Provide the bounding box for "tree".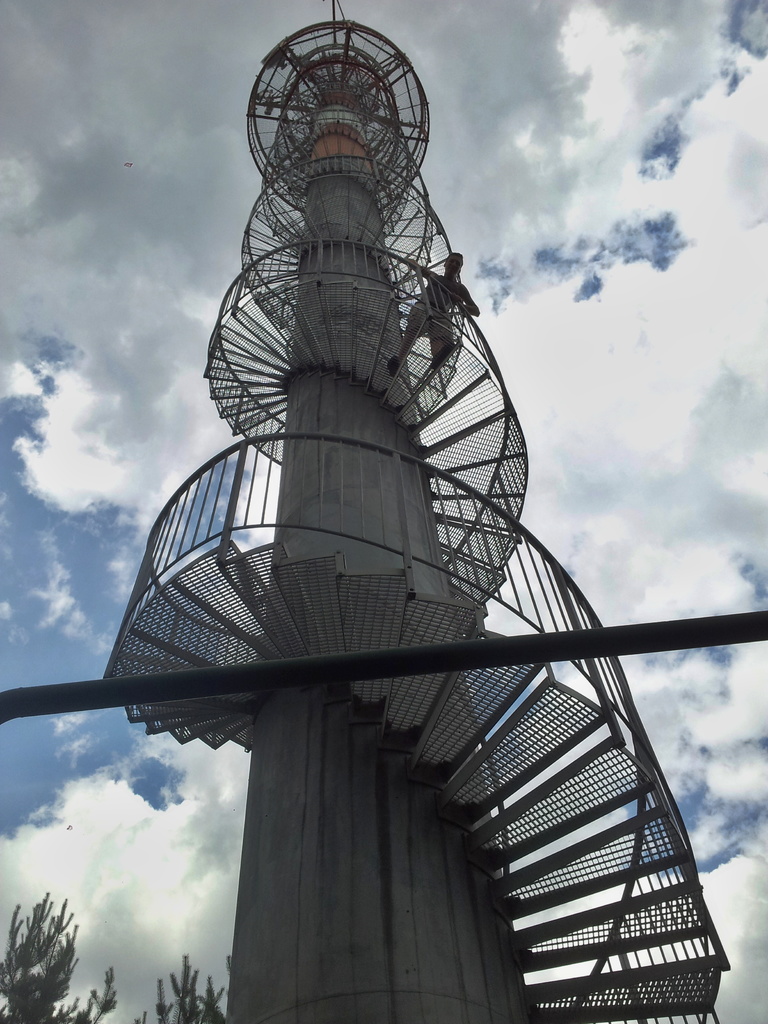
detection(135, 945, 222, 1023).
